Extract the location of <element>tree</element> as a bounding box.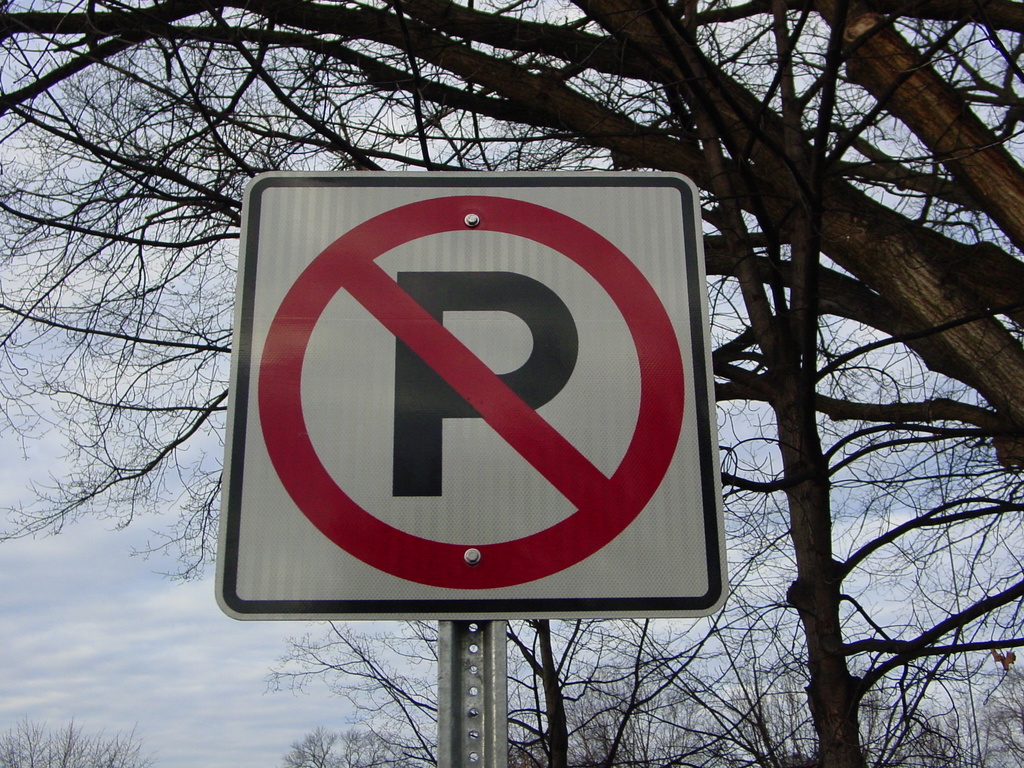
0, 0, 1023, 767.
